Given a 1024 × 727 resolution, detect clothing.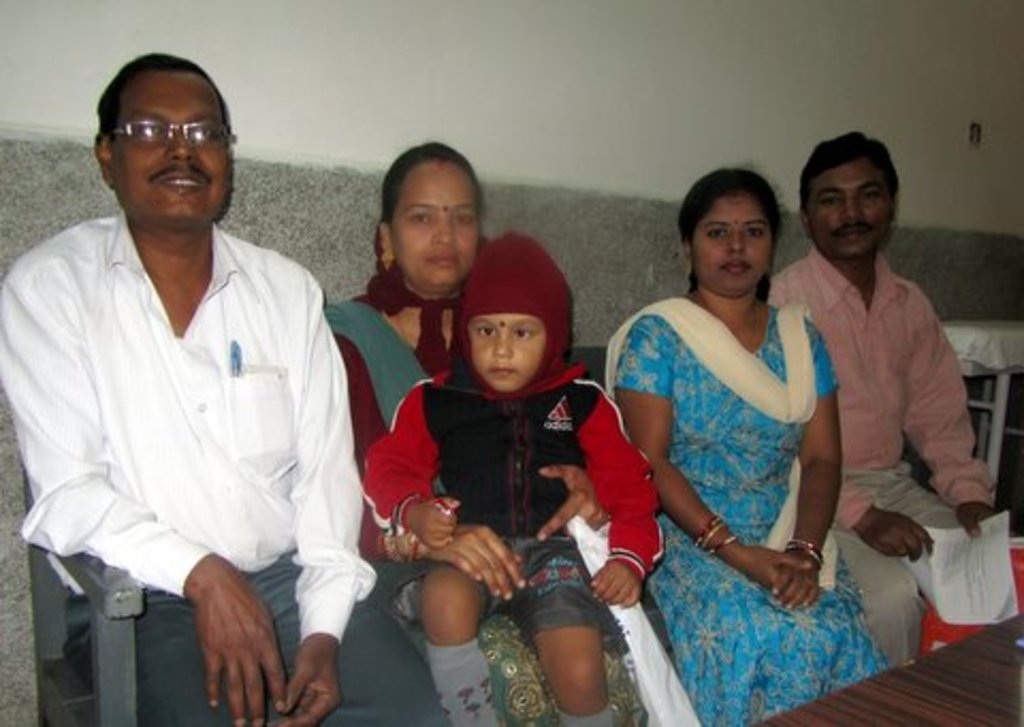
[367, 232, 661, 644].
